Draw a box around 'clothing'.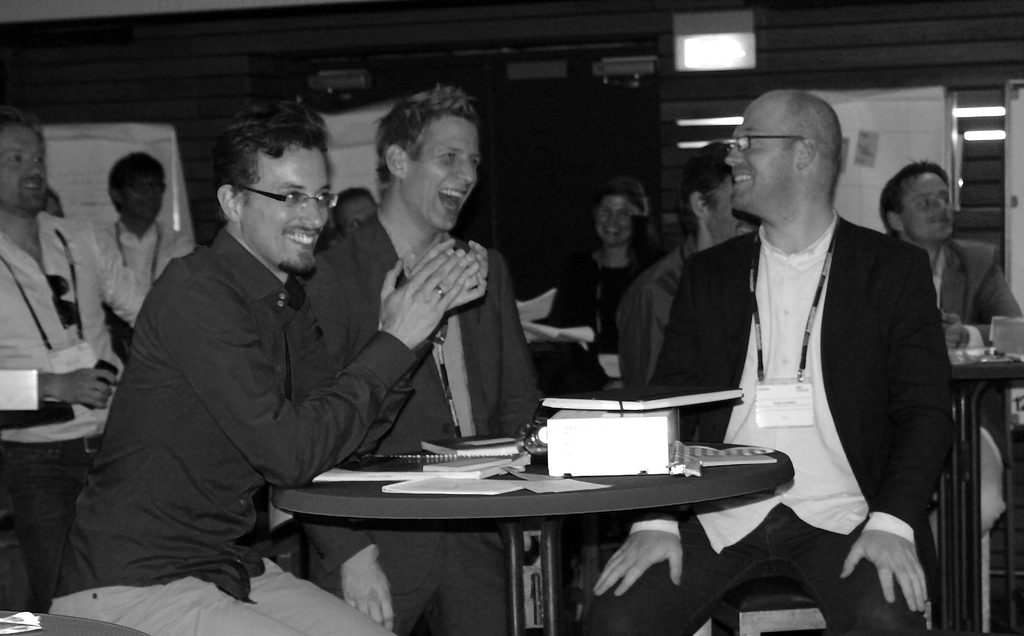
l=291, t=207, r=548, b=635.
